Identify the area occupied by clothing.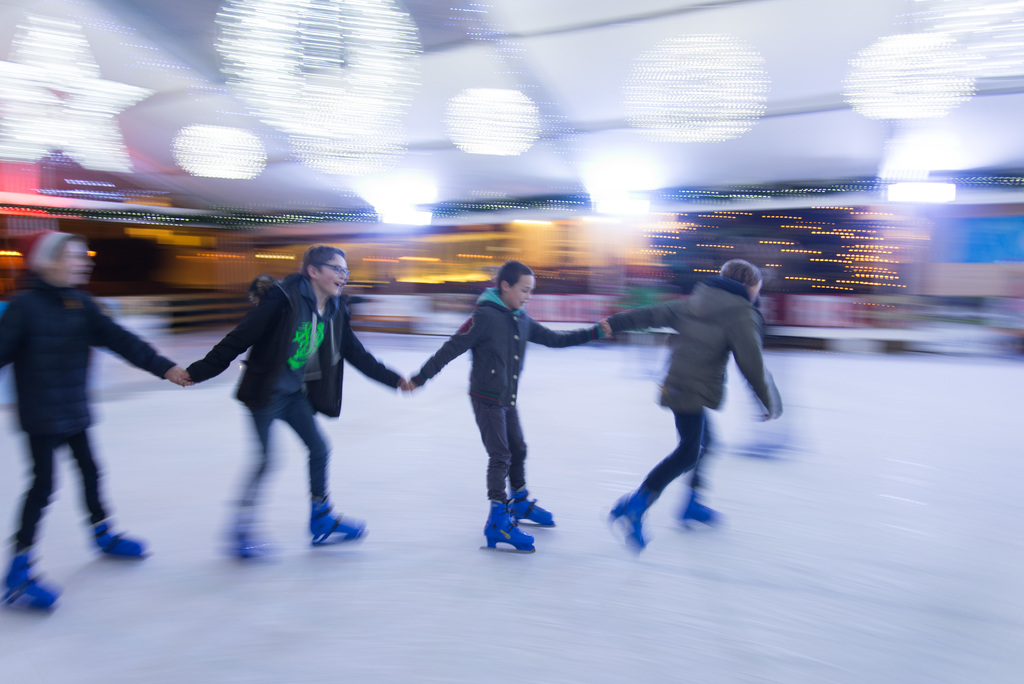
Area: [412, 284, 607, 498].
